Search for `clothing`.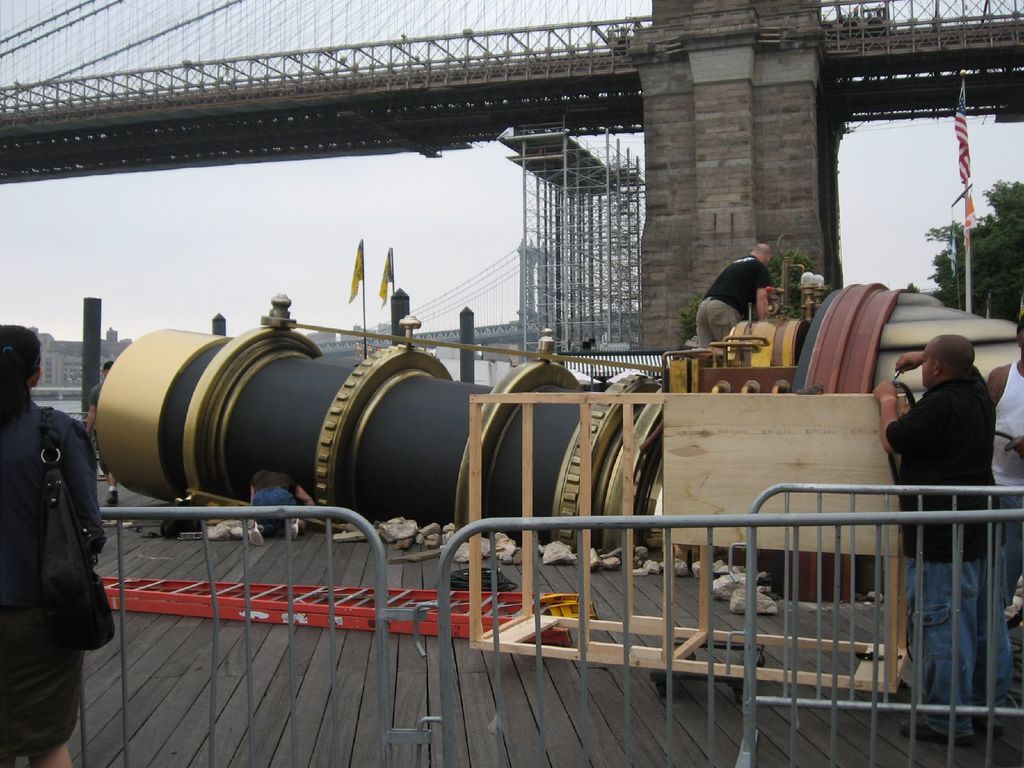
Found at {"left": 883, "top": 364, "right": 1009, "bottom": 730}.
